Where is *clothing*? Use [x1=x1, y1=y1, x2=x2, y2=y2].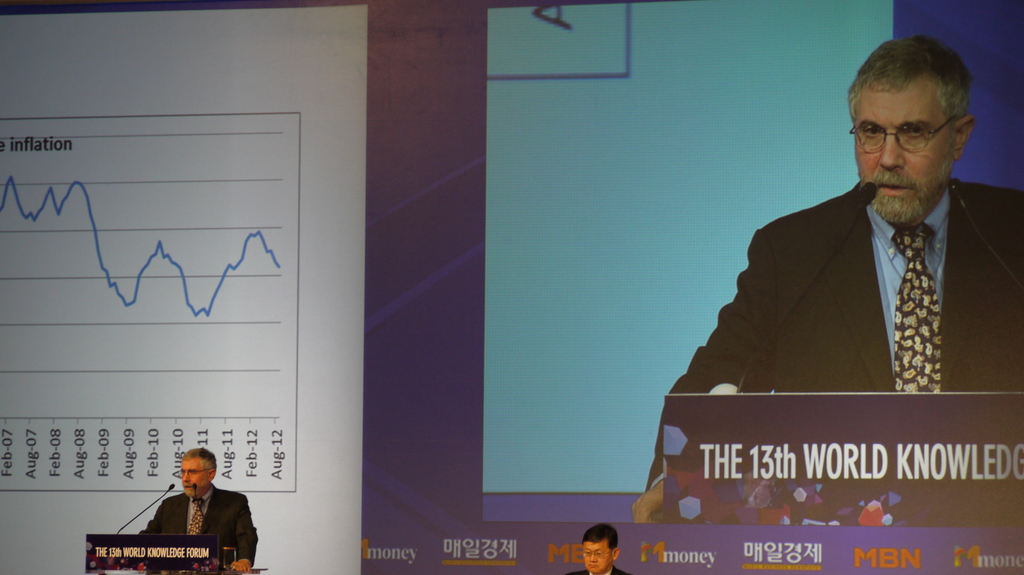
[x1=568, y1=565, x2=626, y2=574].
